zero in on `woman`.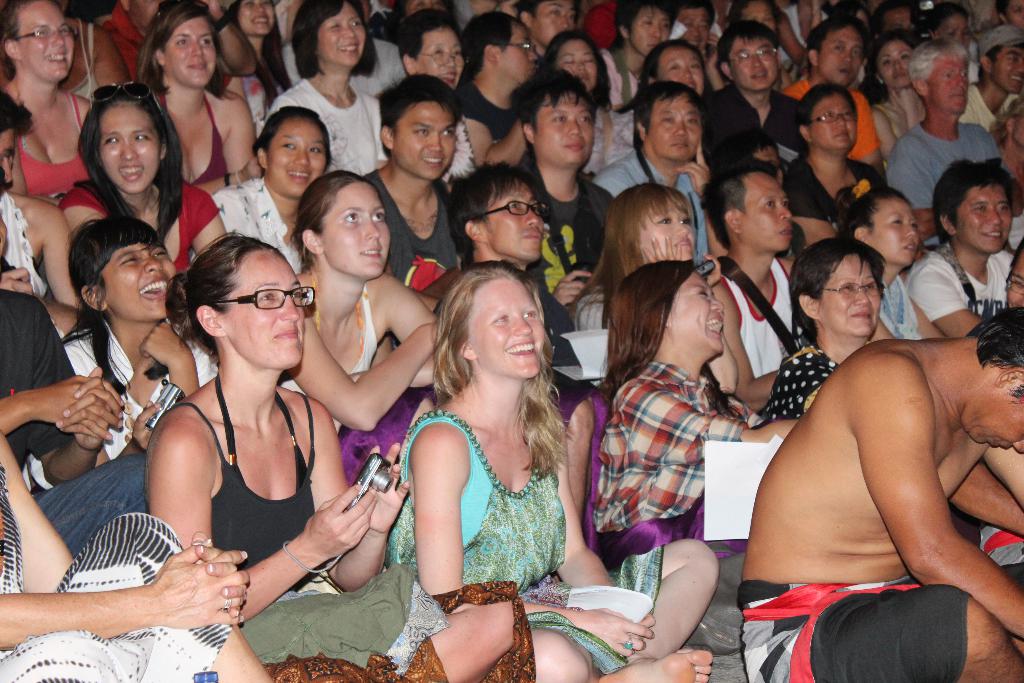
Zeroed in: bbox(575, 180, 723, 333).
